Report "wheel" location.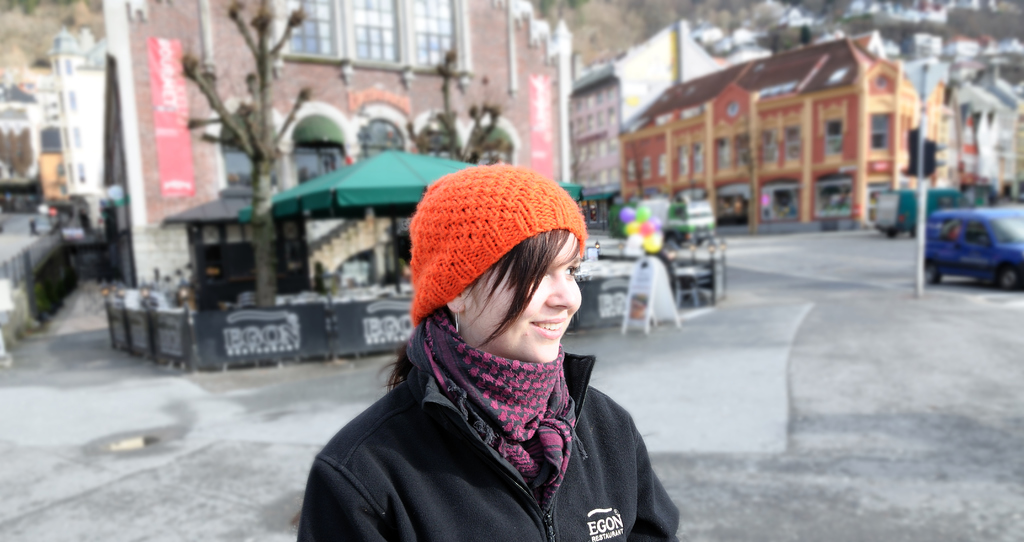
Report: BBox(918, 263, 945, 286).
